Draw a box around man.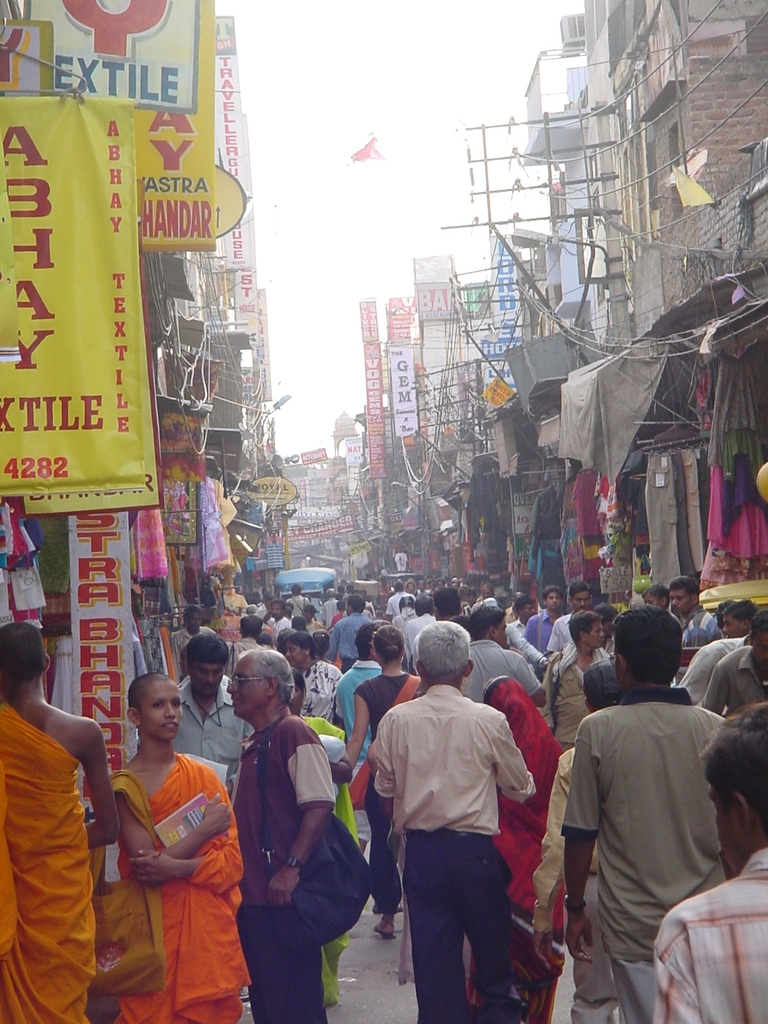
locate(170, 609, 200, 667).
